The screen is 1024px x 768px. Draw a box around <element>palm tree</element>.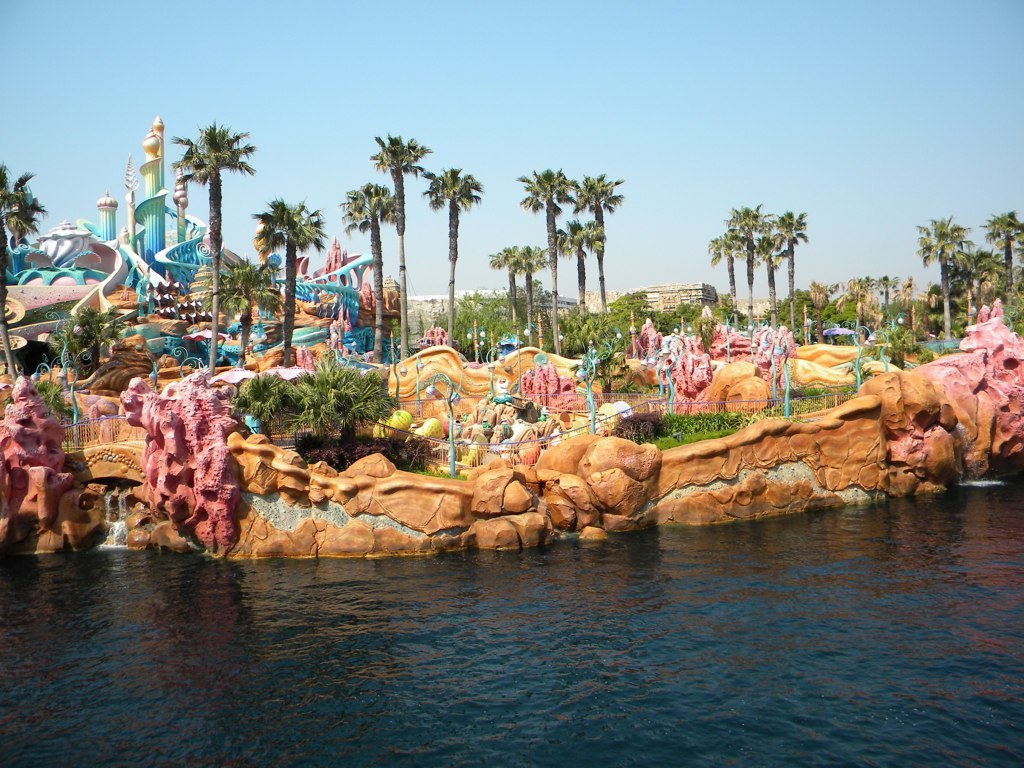
[507, 233, 548, 352].
